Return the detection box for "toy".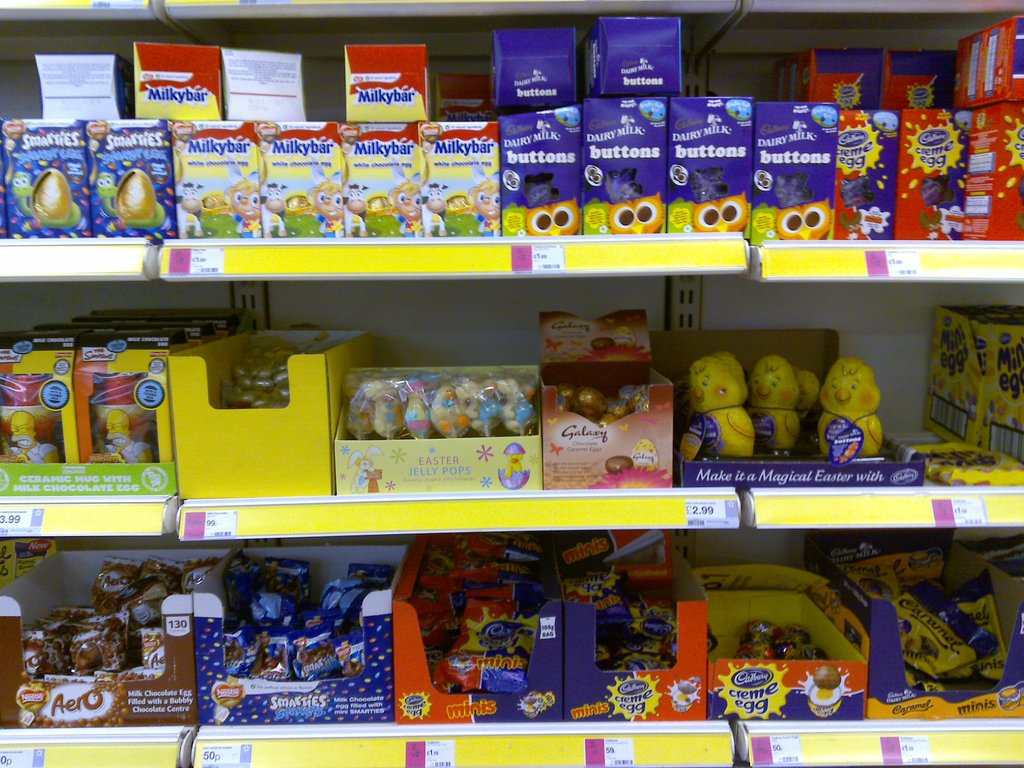
region(748, 352, 799, 450).
